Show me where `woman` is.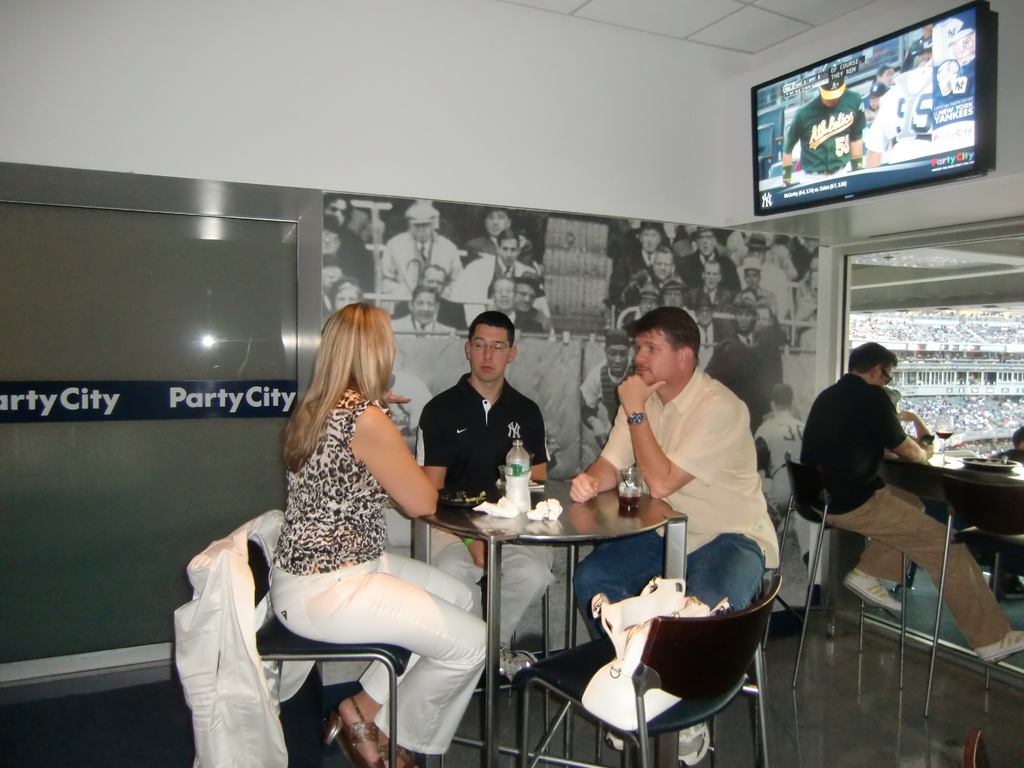
`woman` is at bbox=(266, 298, 492, 767).
